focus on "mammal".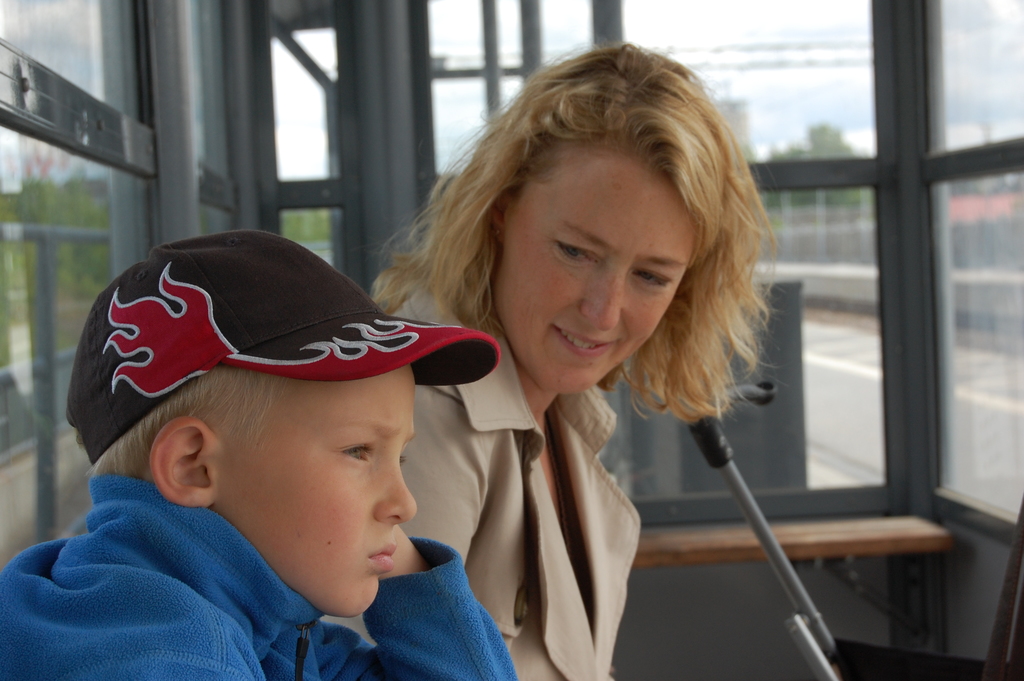
Focused at <region>19, 217, 564, 660</region>.
